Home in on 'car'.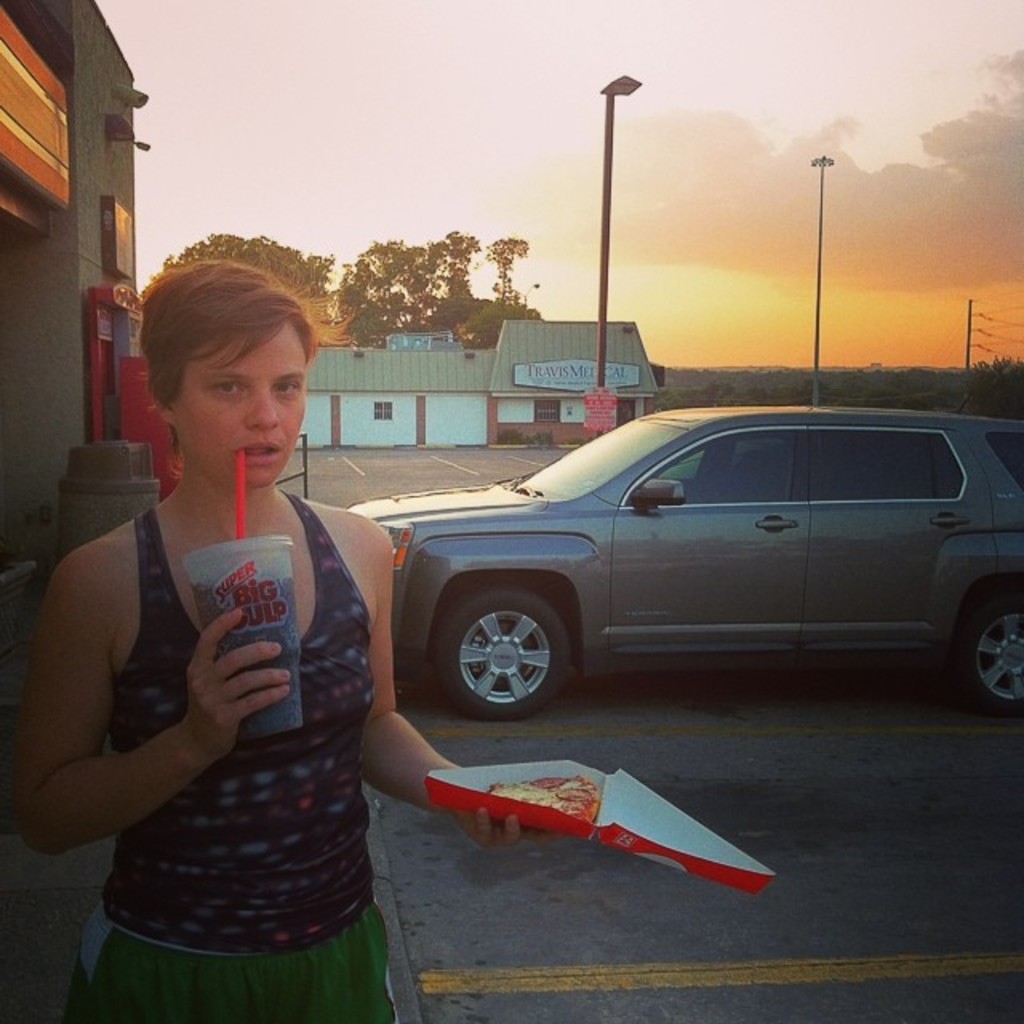
Homed in at bbox=(338, 392, 1023, 734).
